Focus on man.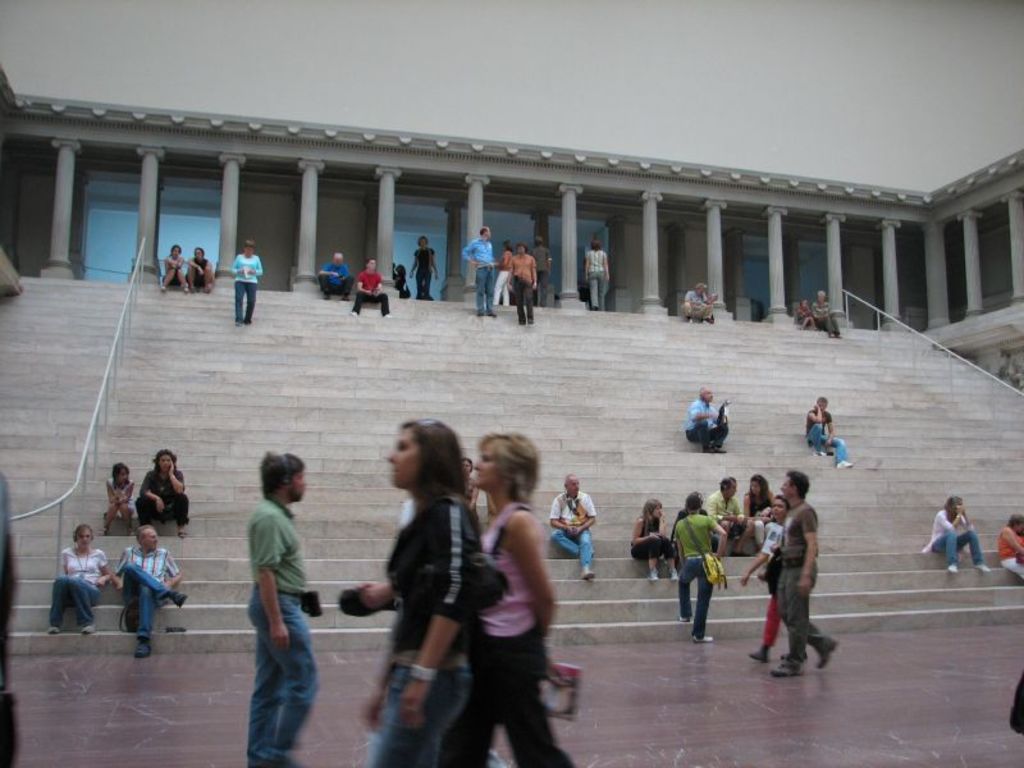
Focused at <bbox>241, 445, 325, 767</bbox>.
